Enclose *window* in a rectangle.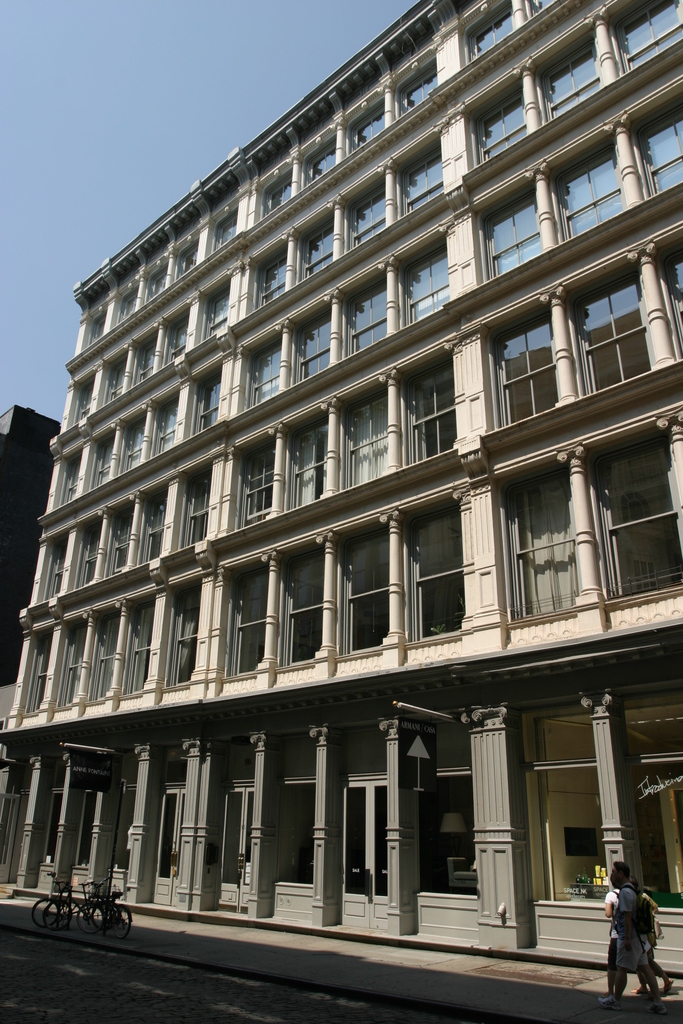
<bbox>129, 321, 160, 388</bbox>.
